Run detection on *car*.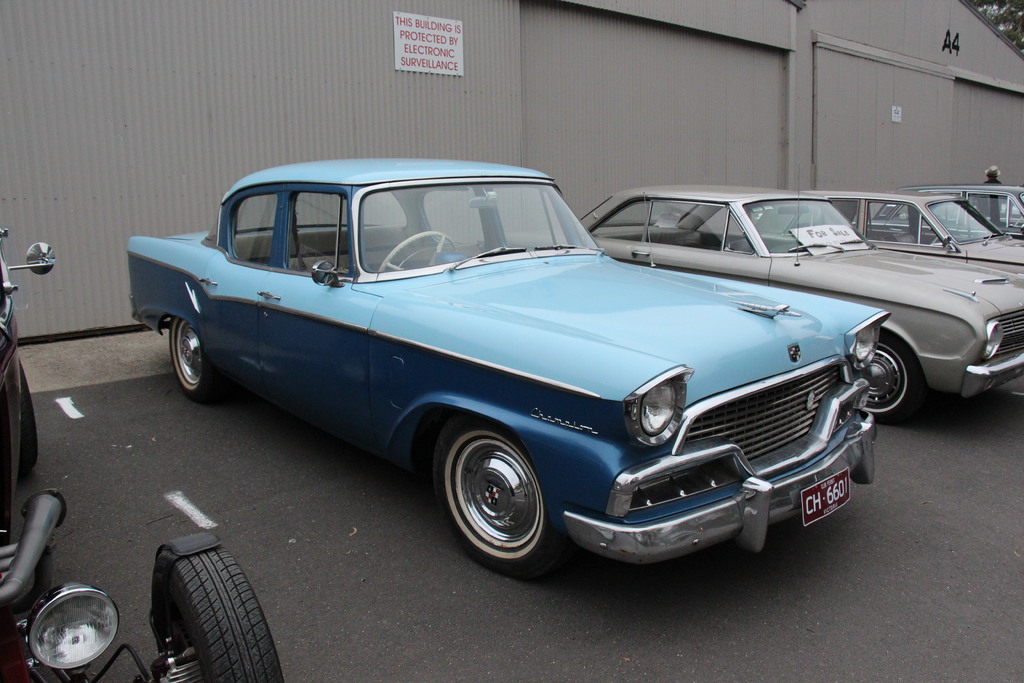
Result: select_region(0, 229, 288, 682).
